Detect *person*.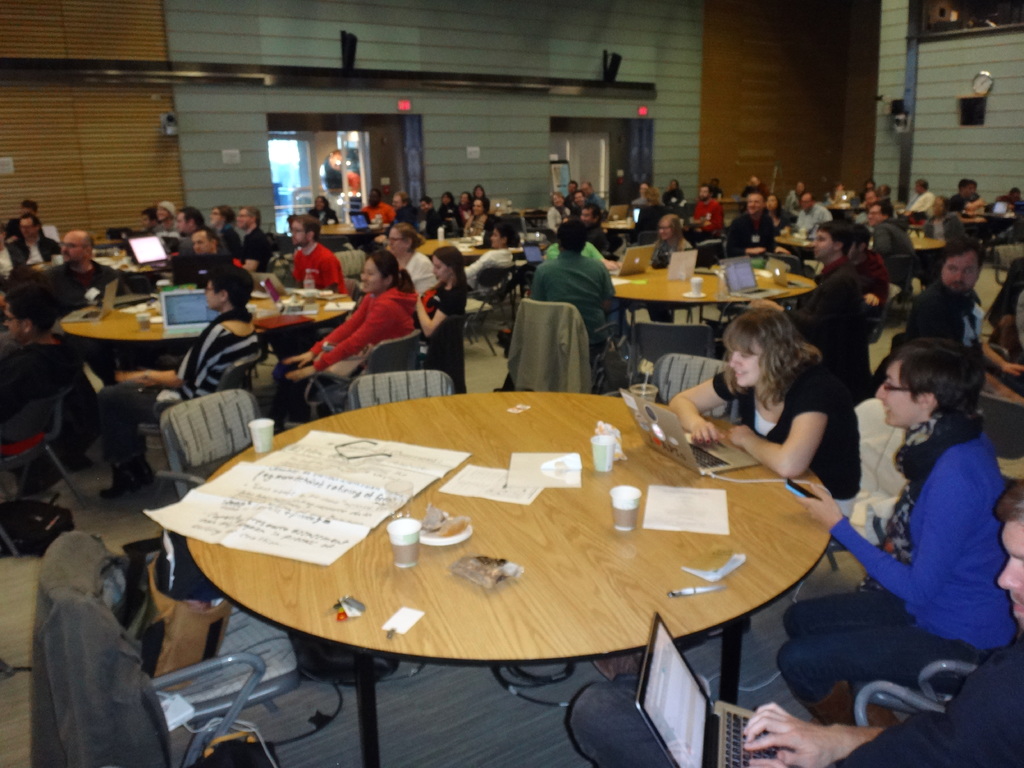
Detected at left=644, top=207, right=694, bottom=269.
